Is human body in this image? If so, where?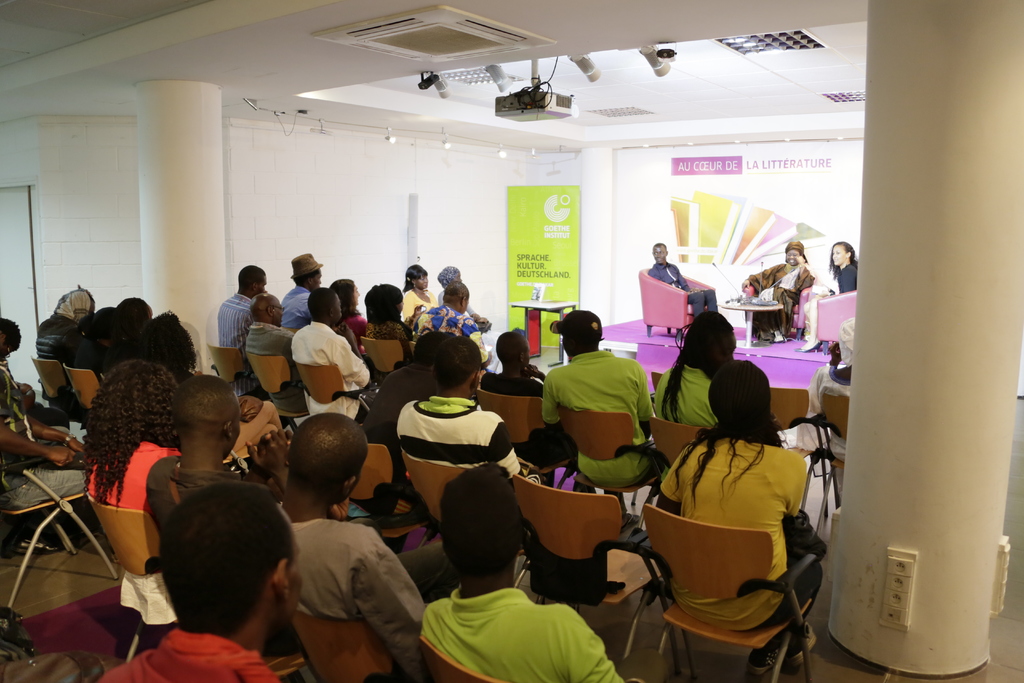
Yes, at <box>626,309,738,438</box>.
